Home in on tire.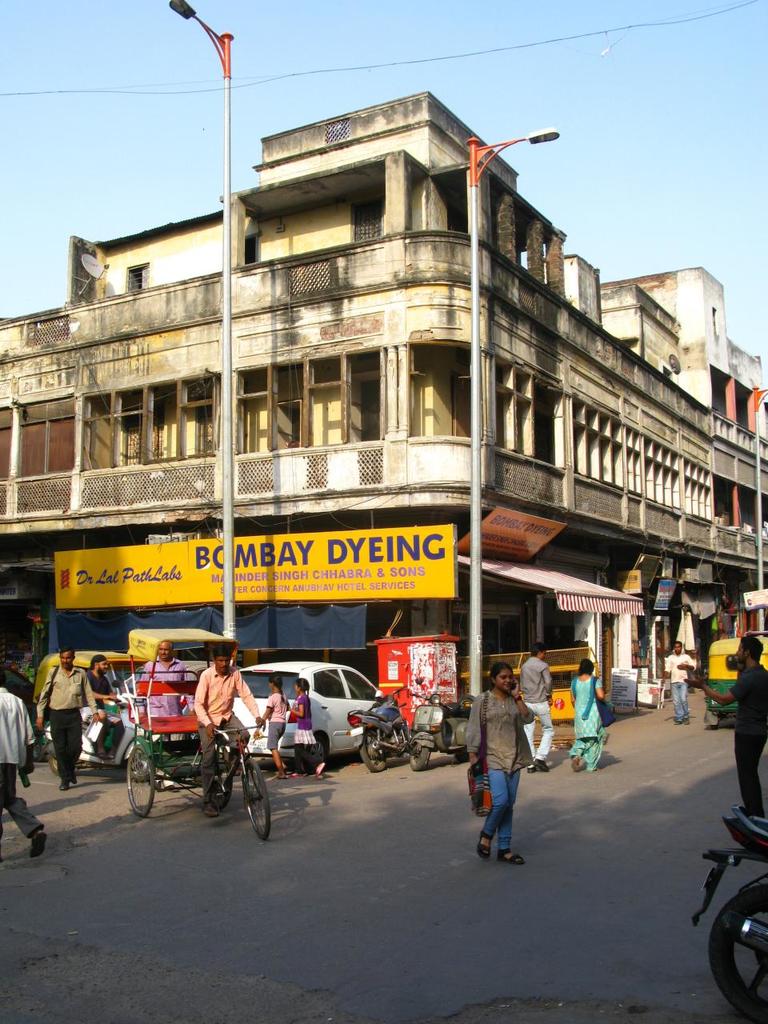
Homed in at <box>308,739,326,757</box>.
